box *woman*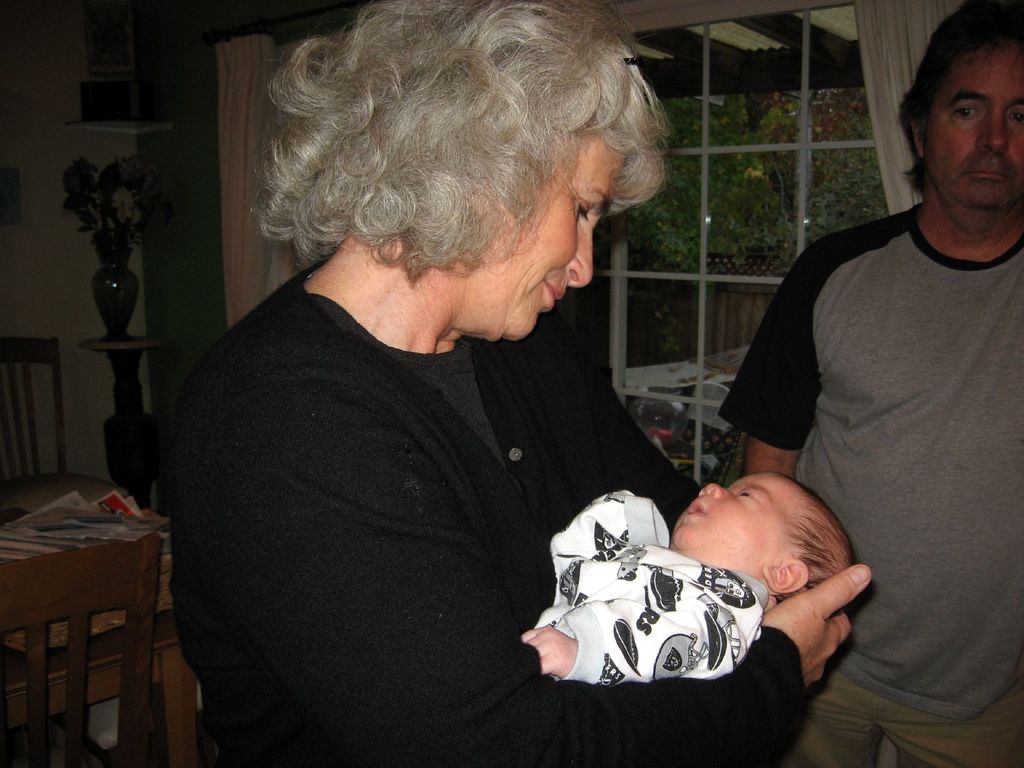
{"x1": 144, "y1": 0, "x2": 890, "y2": 767}
